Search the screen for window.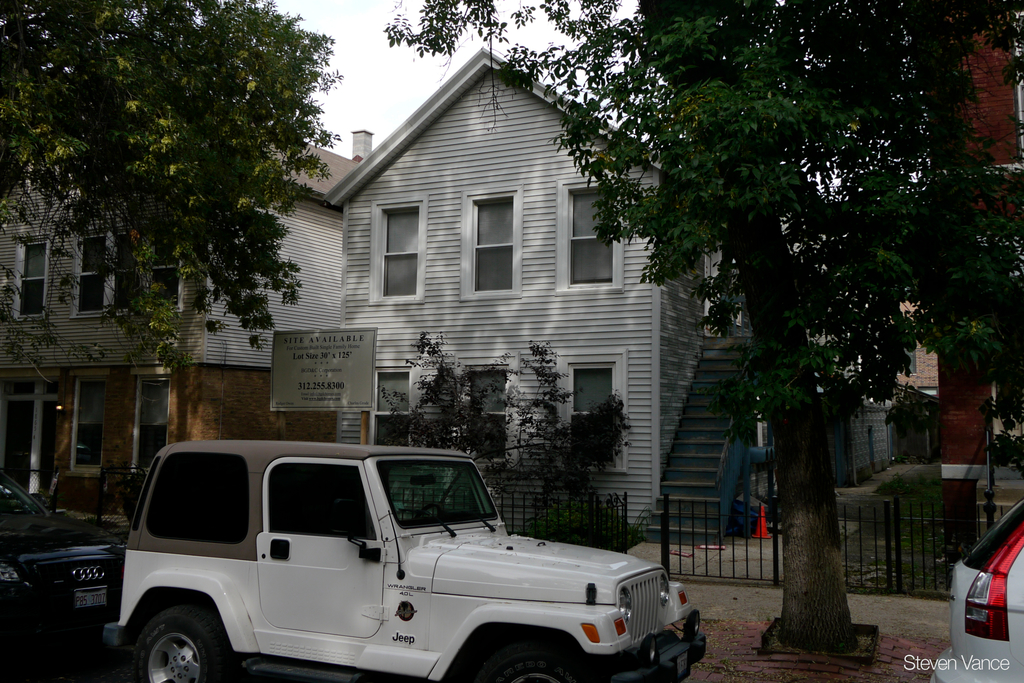
Found at x1=140 y1=233 x2=184 y2=314.
